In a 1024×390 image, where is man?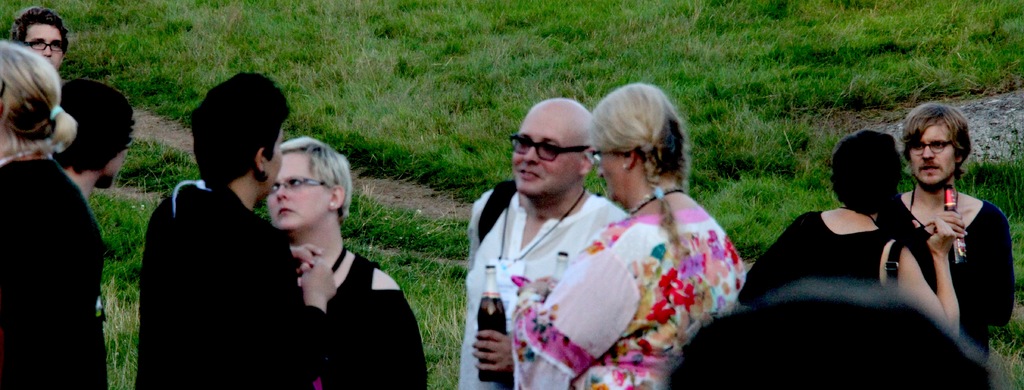
locate(871, 107, 1019, 368).
